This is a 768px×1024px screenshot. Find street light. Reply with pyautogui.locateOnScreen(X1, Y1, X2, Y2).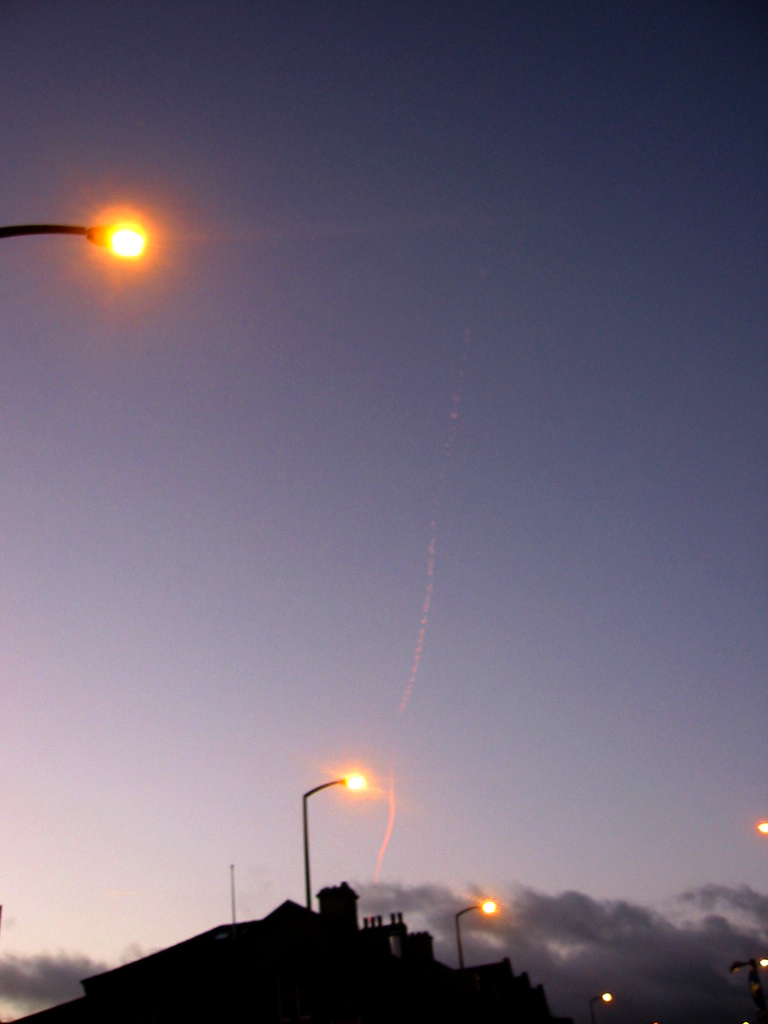
pyautogui.locateOnScreen(0, 225, 148, 271).
